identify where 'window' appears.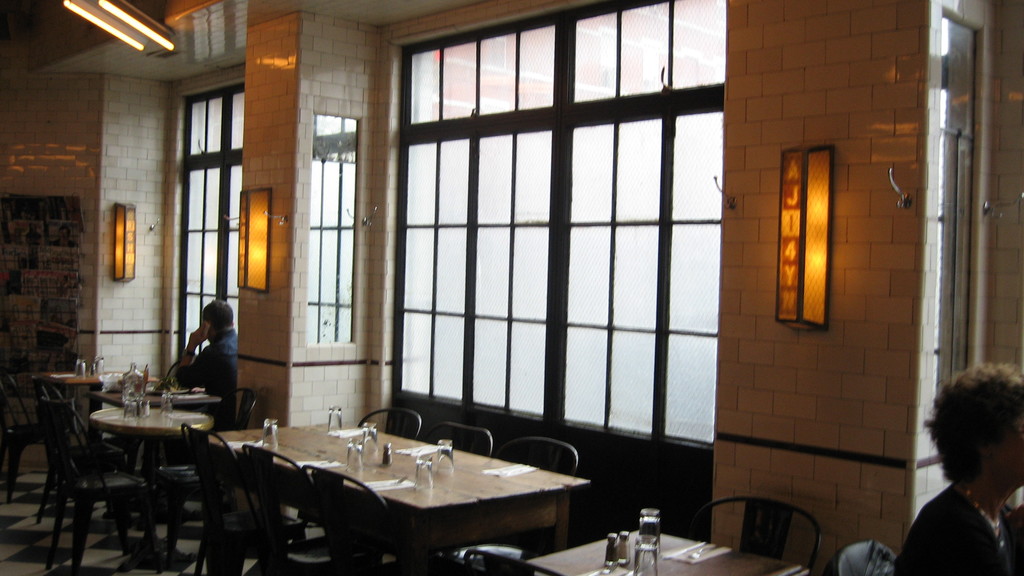
Appears at (x1=298, y1=111, x2=367, y2=349).
